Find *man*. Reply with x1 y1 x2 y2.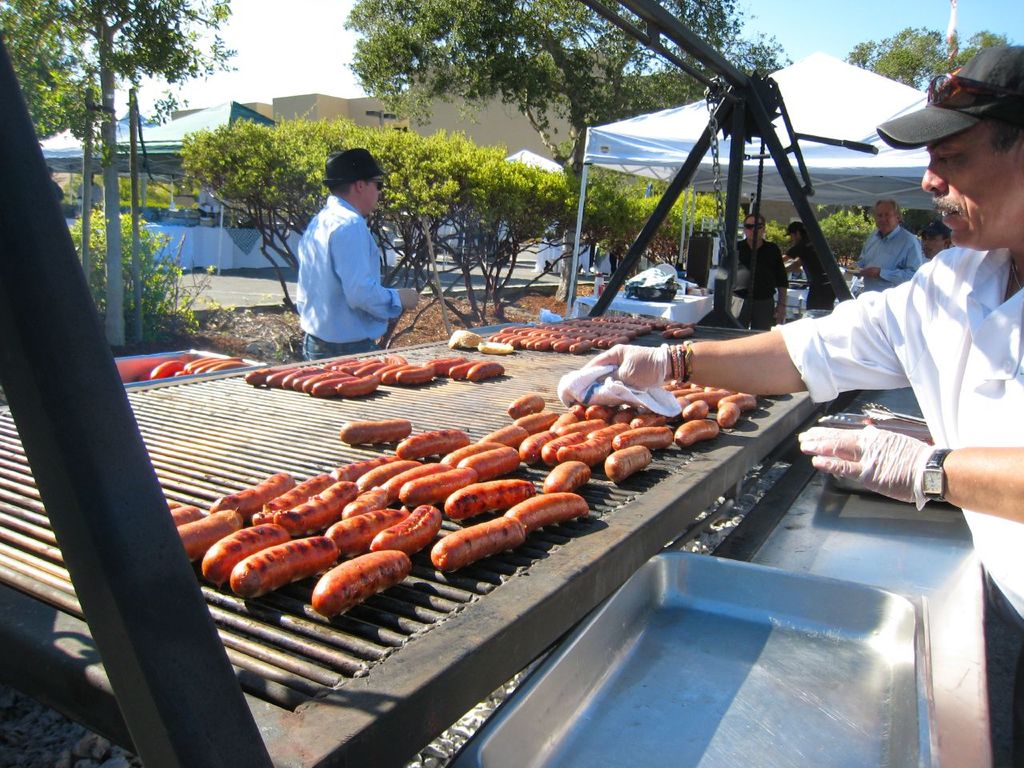
779 220 817 316.
